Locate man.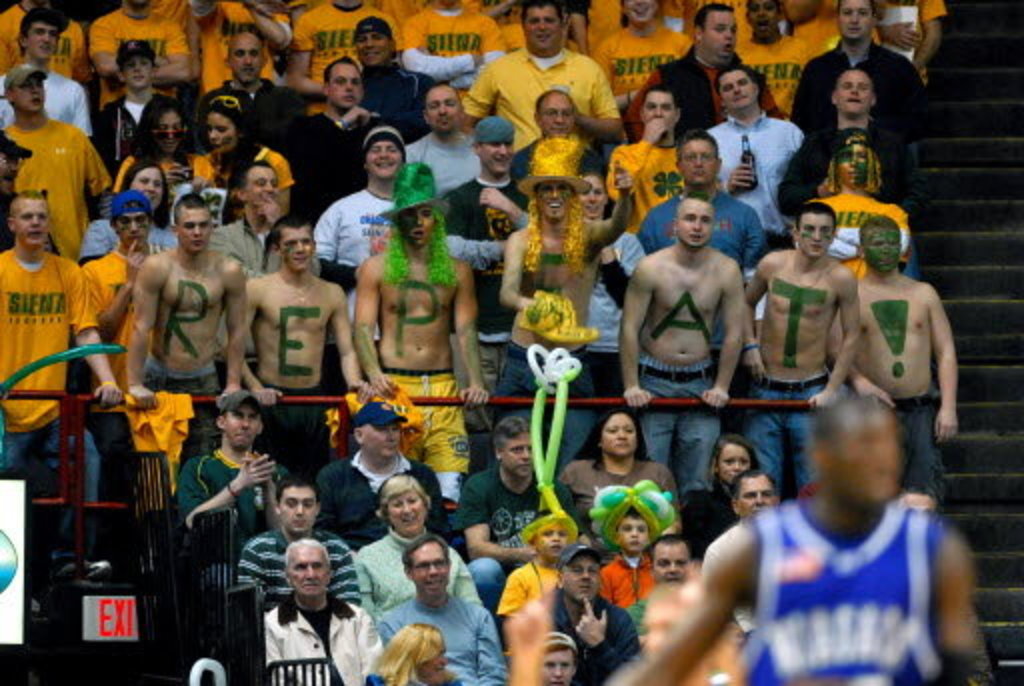
Bounding box: (702,64,804,242).
